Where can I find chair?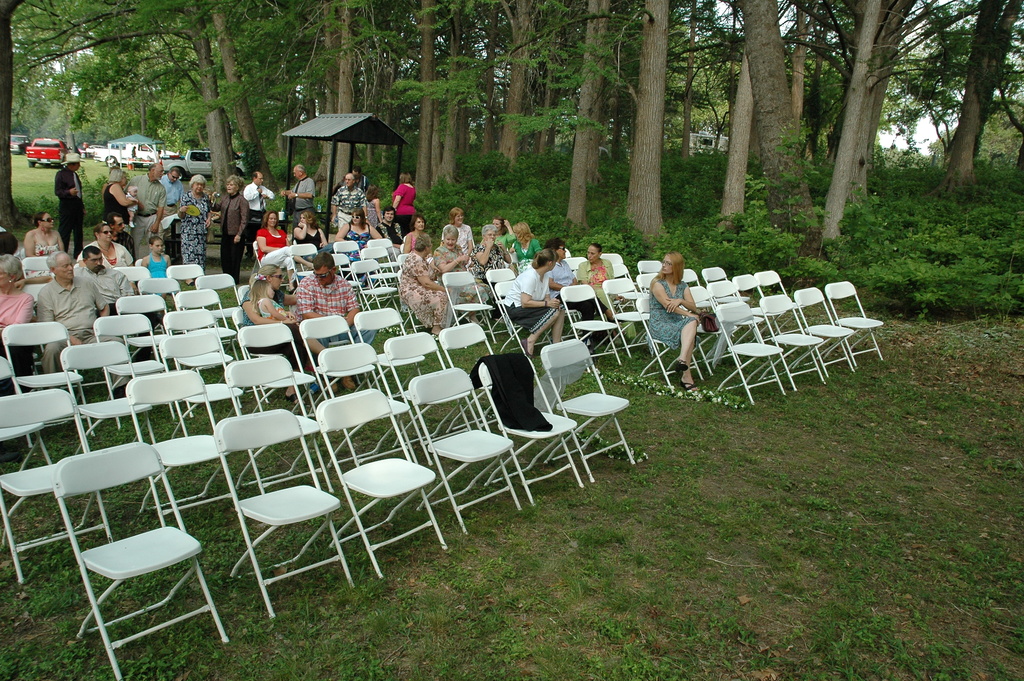
You can find it at region(219, 443, 348, 605).
